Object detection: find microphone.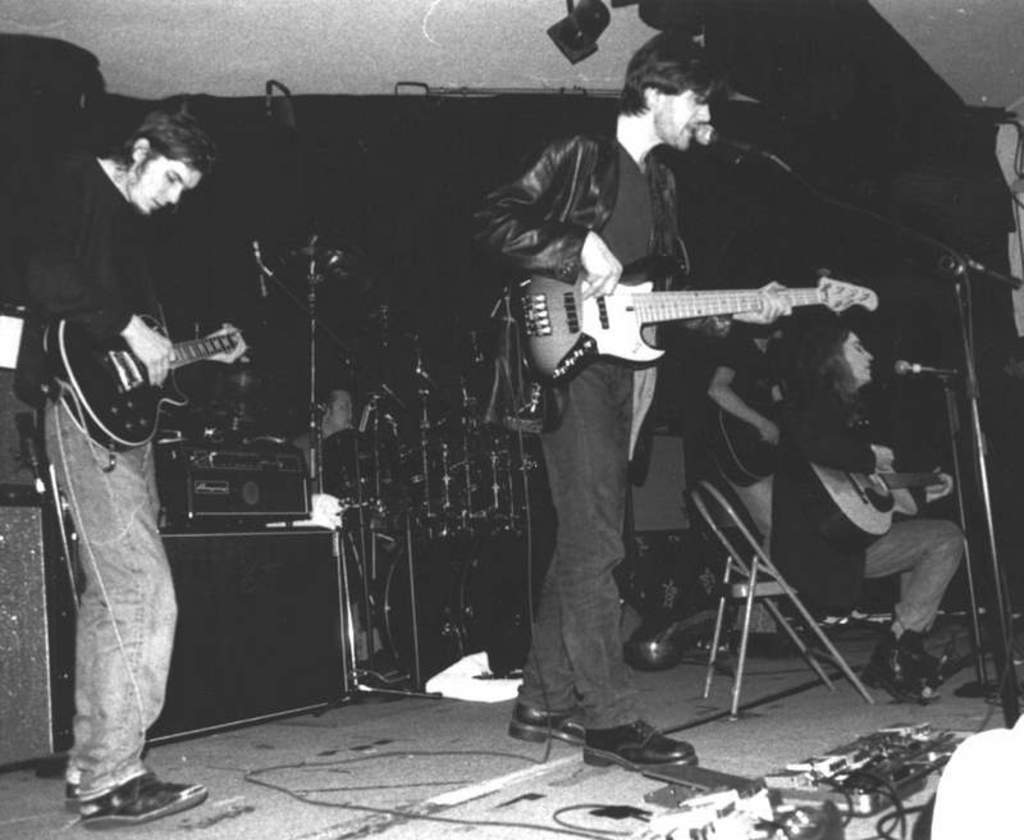
(left=676, top=120, right=769, bottom=170).
